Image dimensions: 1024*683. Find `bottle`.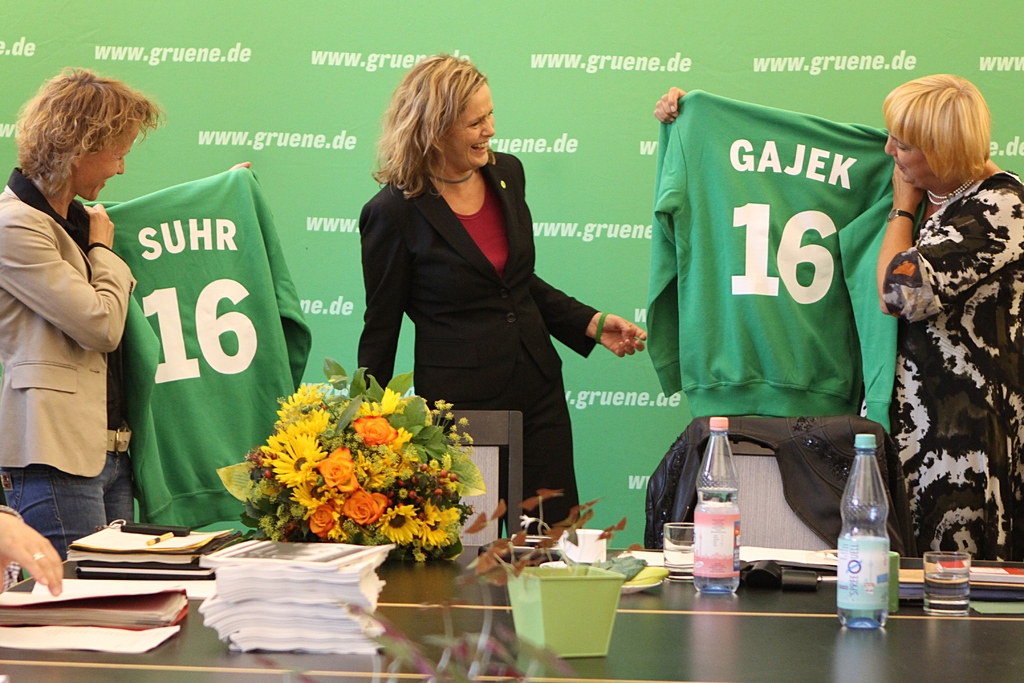
bbox(838, 435, 890, 632).
